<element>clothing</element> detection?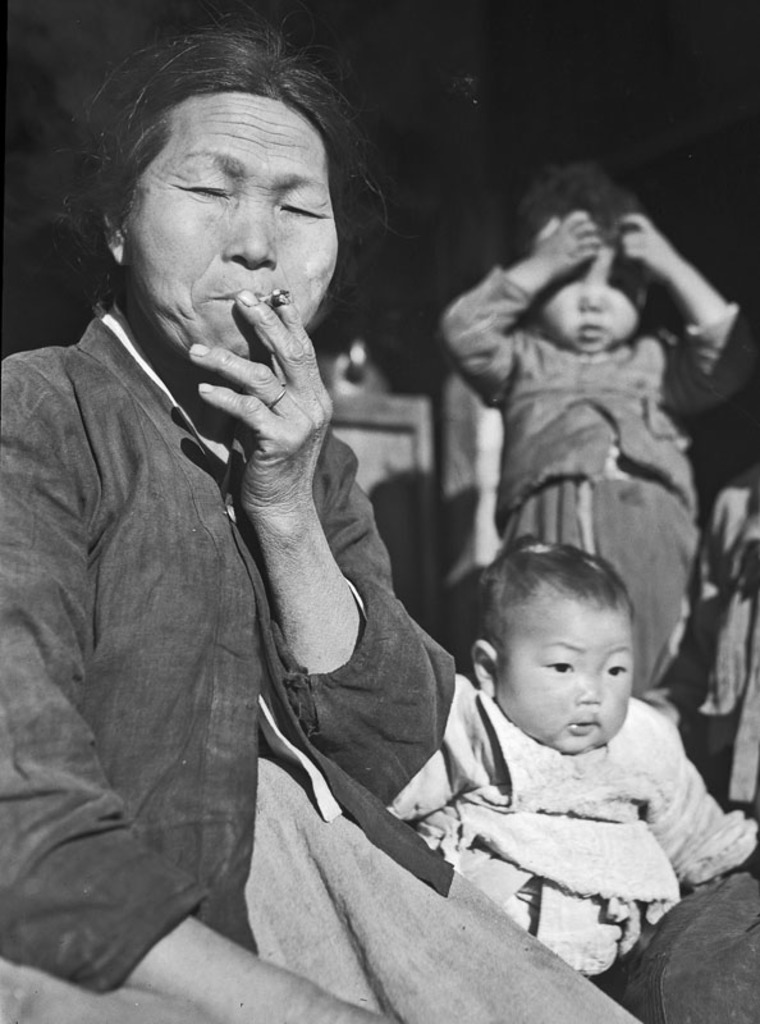
Rect(434, 259, 759, 696)
